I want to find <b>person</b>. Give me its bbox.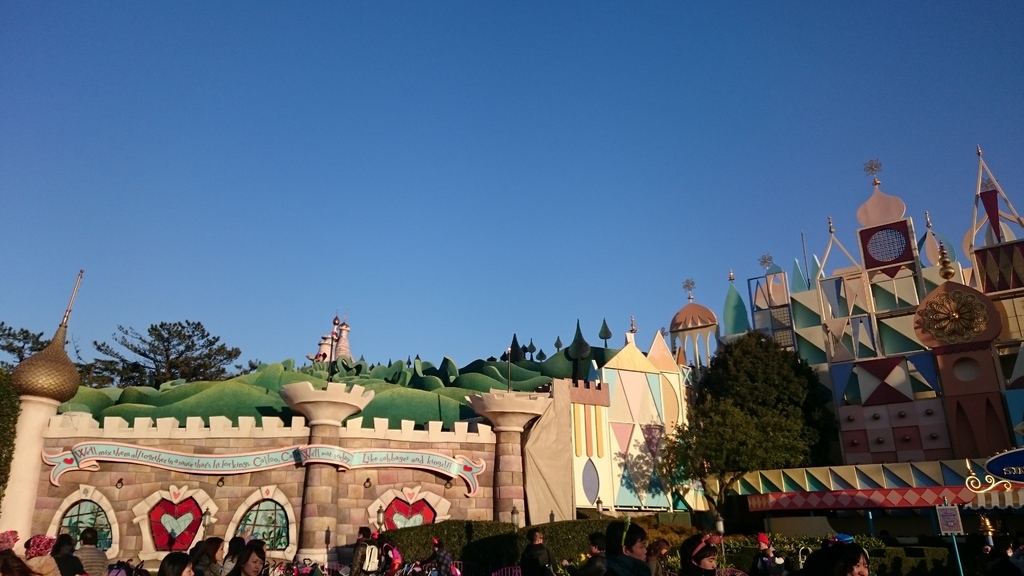
bbox=(348, 521, 378, 575).
